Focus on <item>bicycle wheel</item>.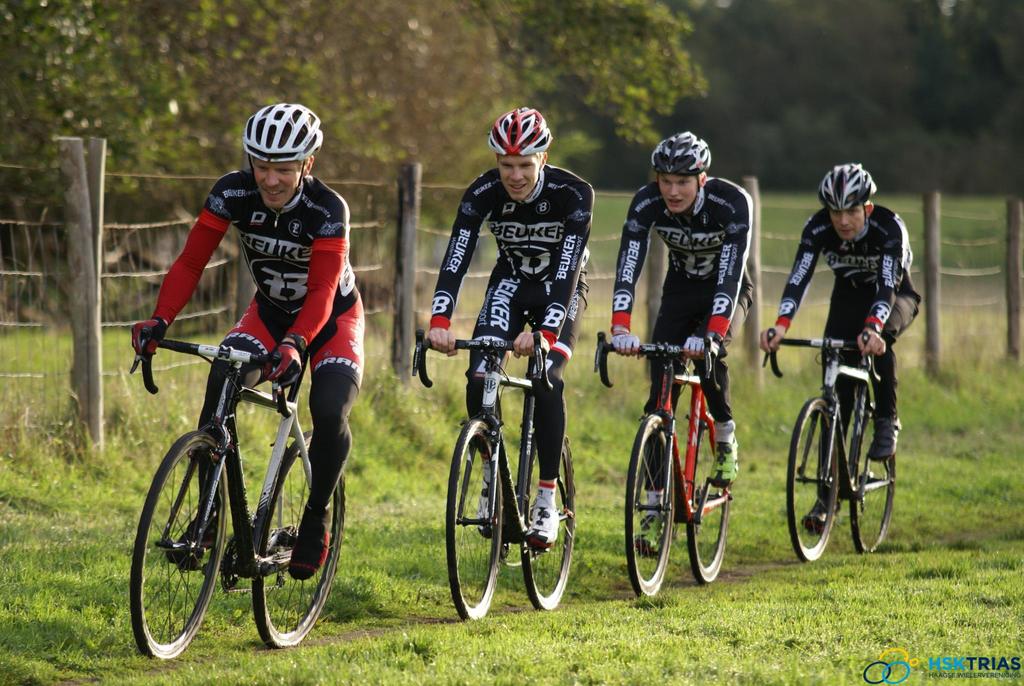
Focused at rect(849, 411, 899, 553).
